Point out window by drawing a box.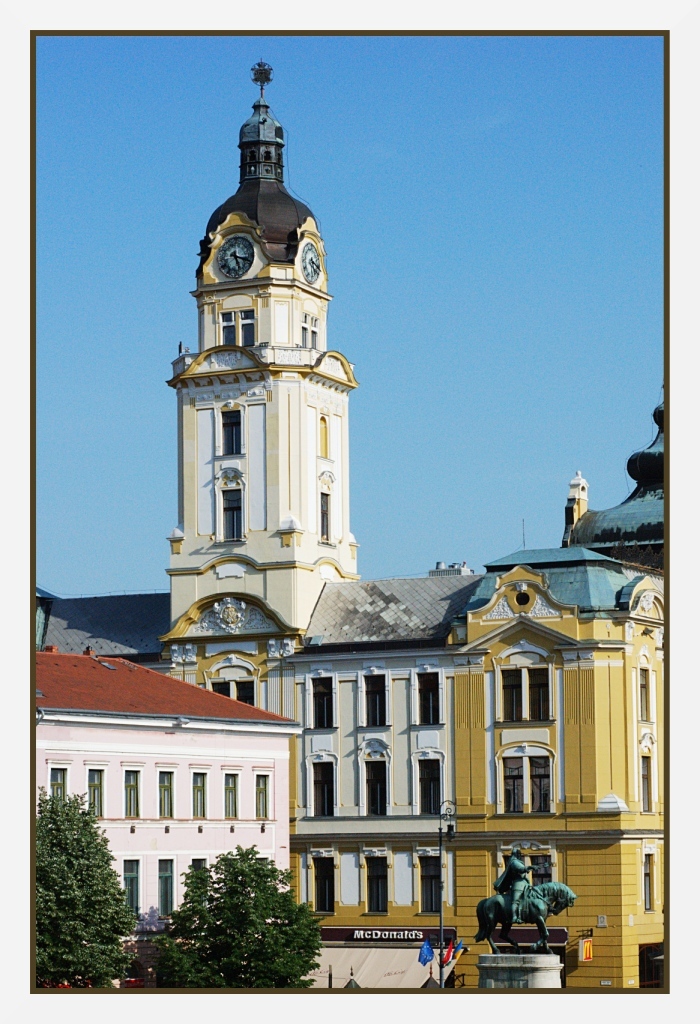
(left=642, top=673, right=651, bottom=722).
